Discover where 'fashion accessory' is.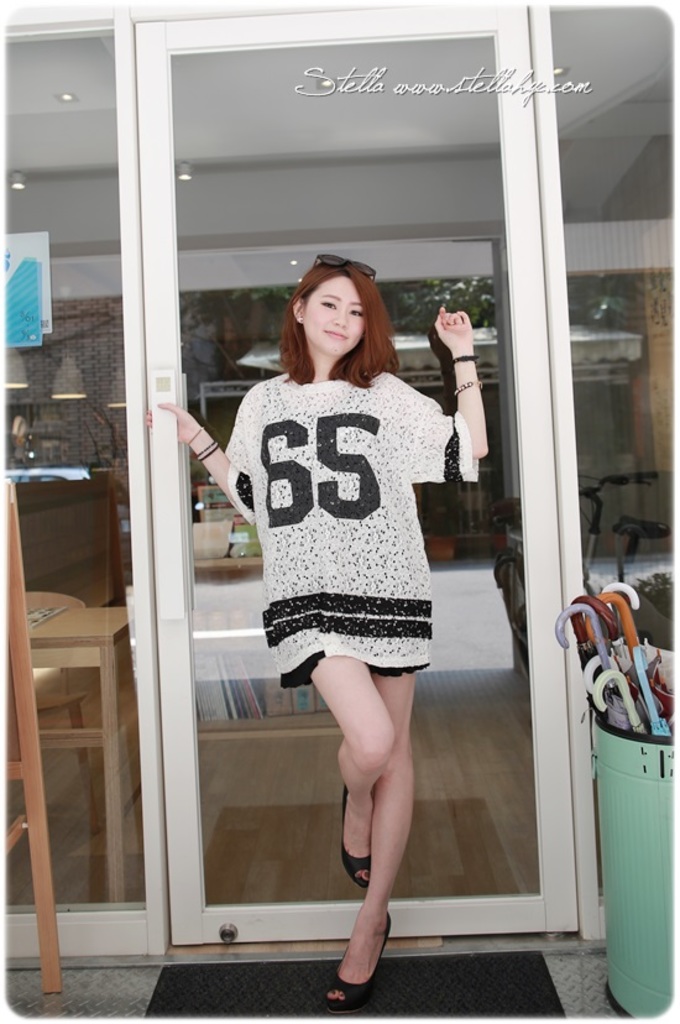
Discovered at bbox(449, 351, 480, 364).
